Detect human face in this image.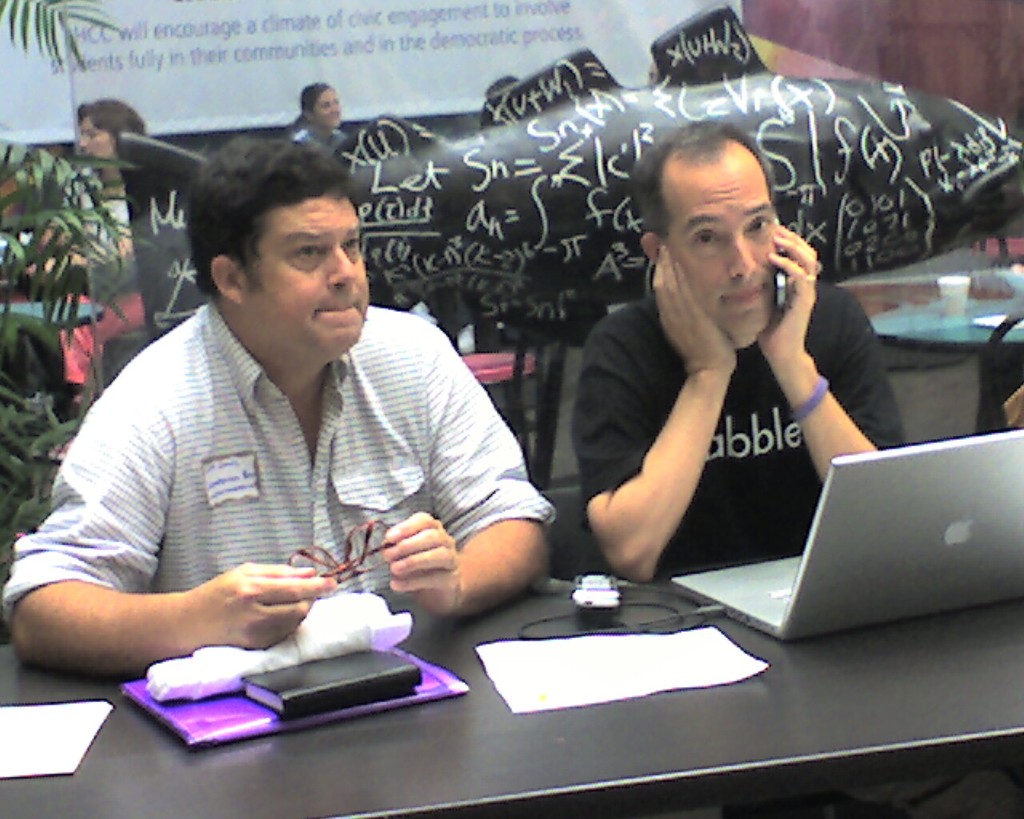
Detection: left=78, top=114, right=111, bottom=162.
